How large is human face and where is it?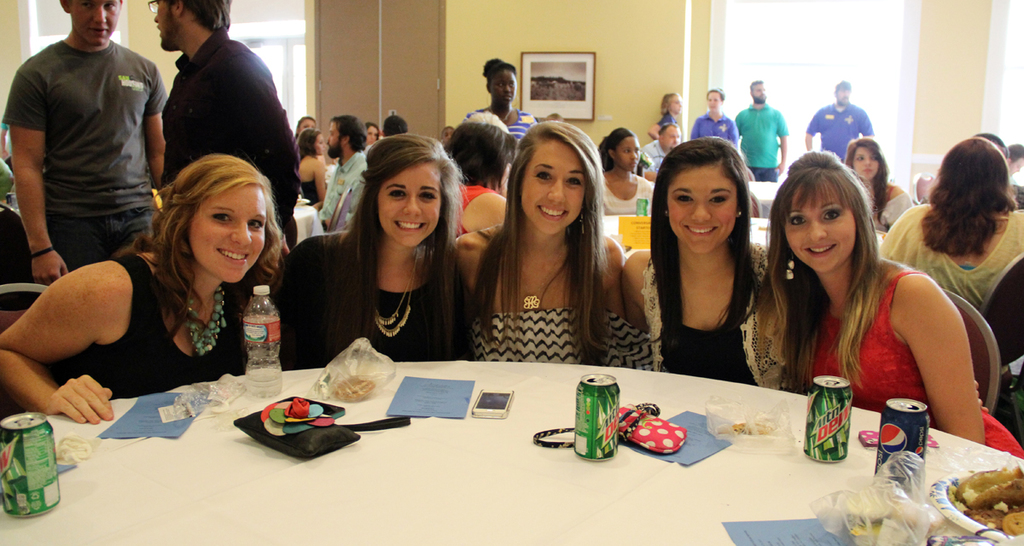
Bounding box: crop(663, 128, 682, 149).
